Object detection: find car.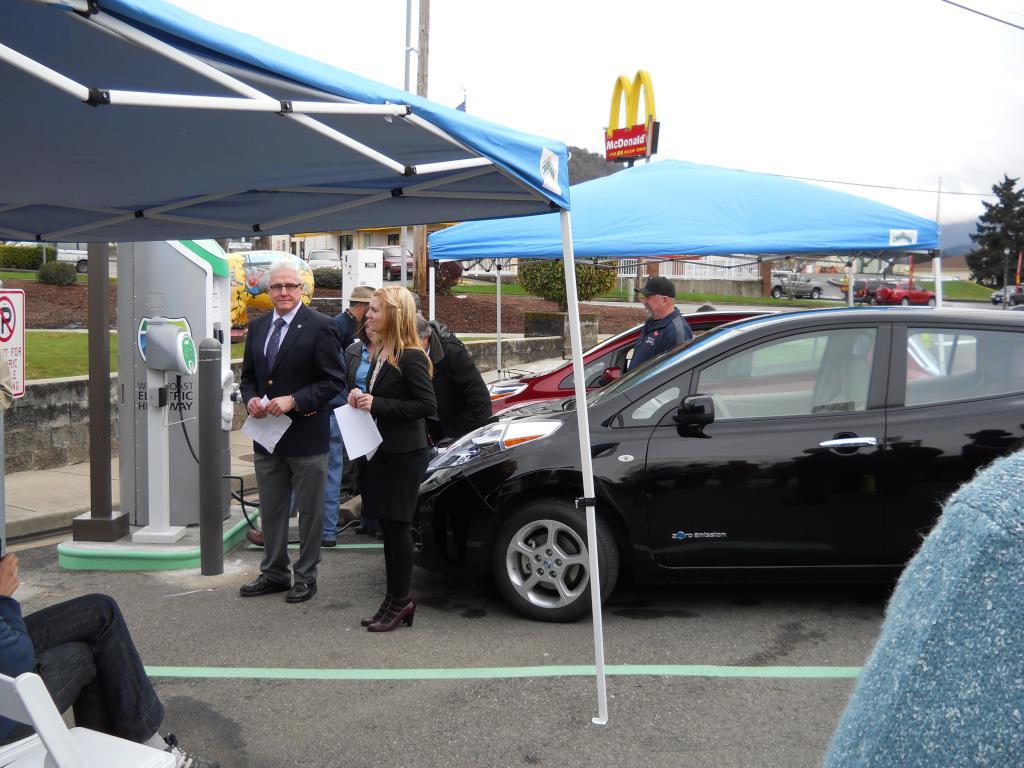
[left=486, top=311, right=768, bottom=415].
